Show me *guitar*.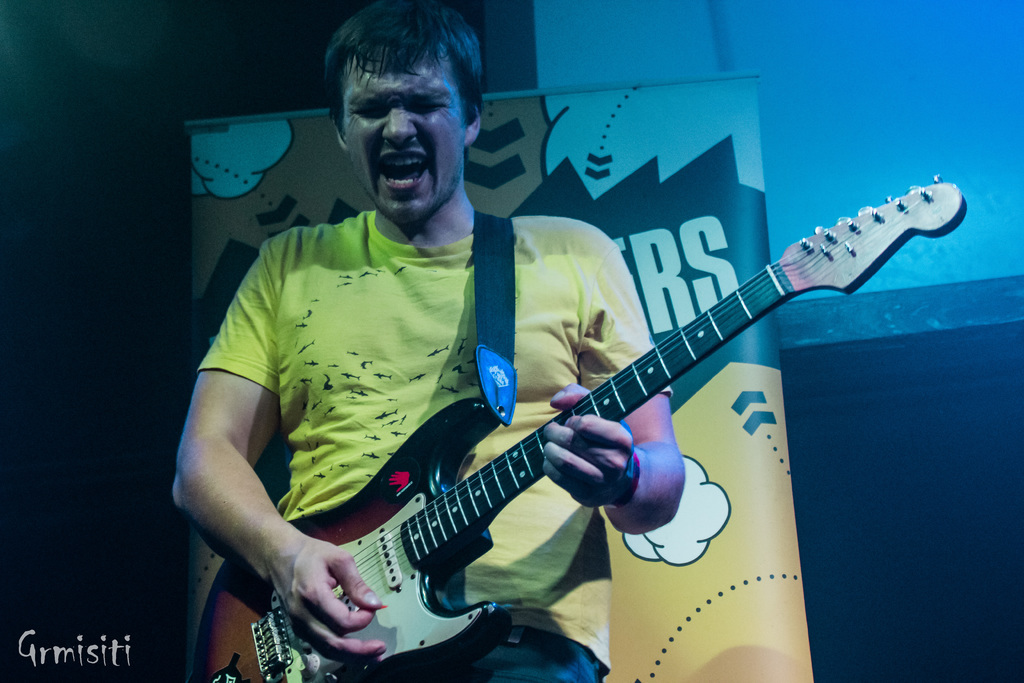
*guitar* is here: crop(186, 171, 968, 682).
